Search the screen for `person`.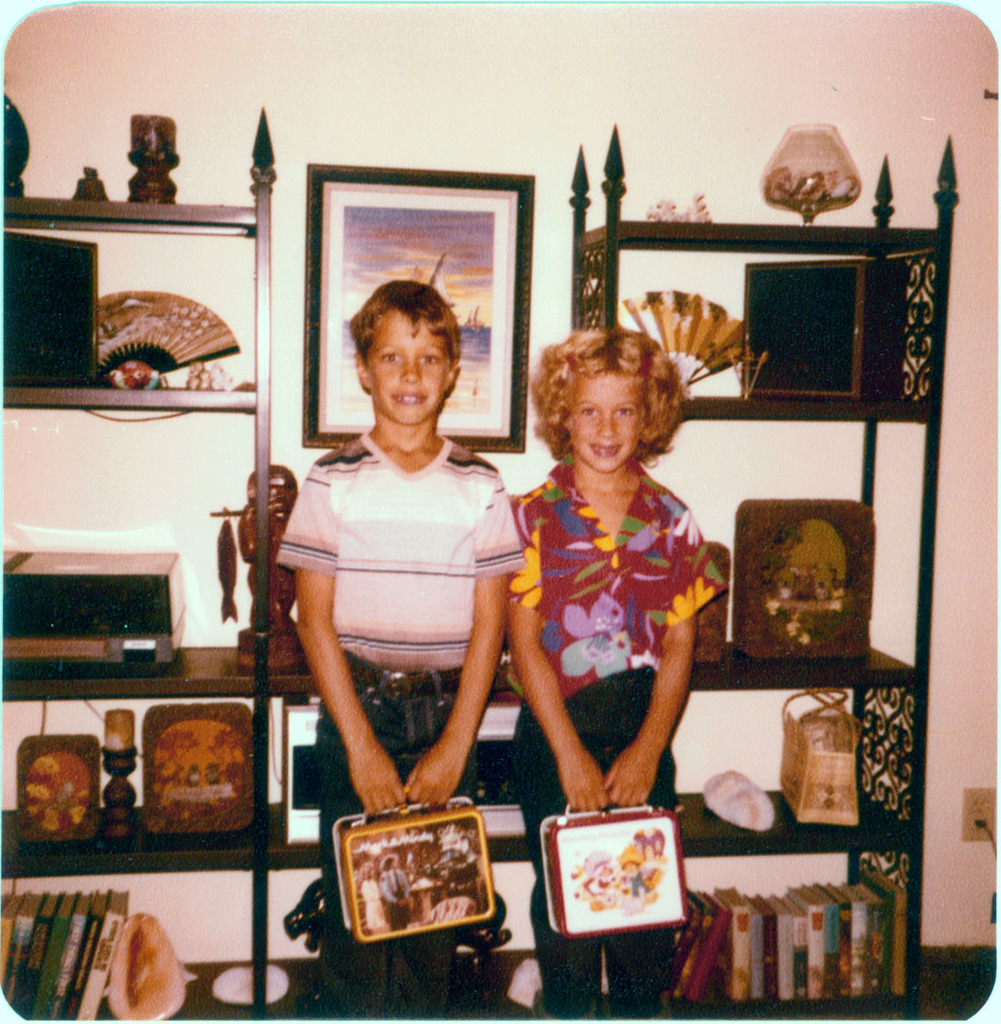
Found at {"left": 503, "top": 321, "right": 731, "bottom": 1010}.
